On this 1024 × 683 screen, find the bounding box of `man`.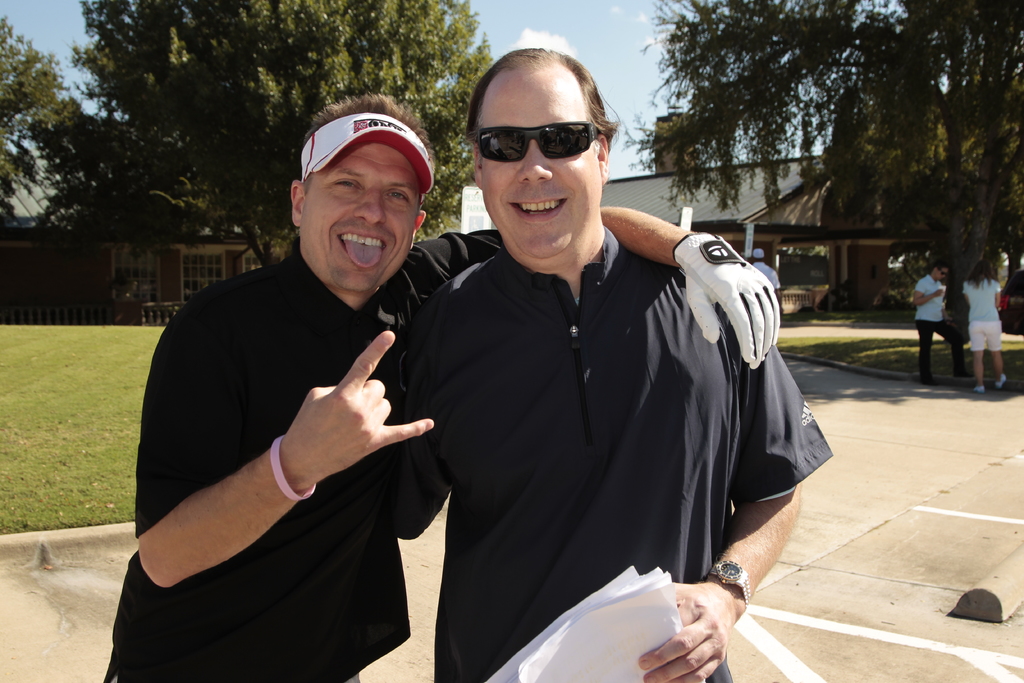
Bounding box: detection(909, 263, 972, 384).
